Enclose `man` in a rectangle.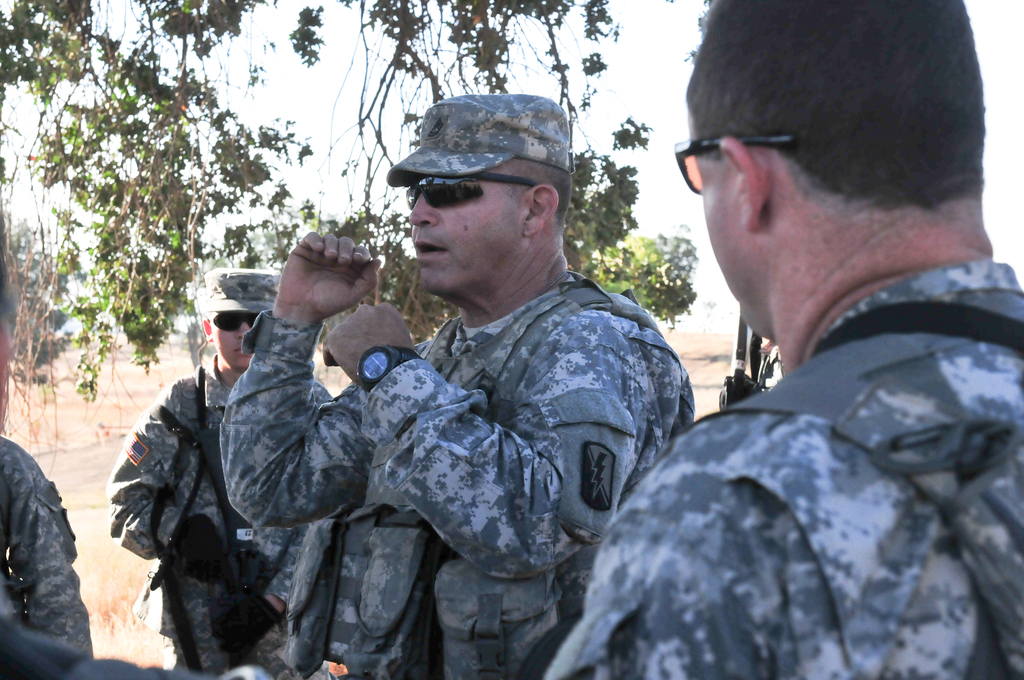
{"left": 97, "top": 270, "right": 341, "bottom": 679}.
